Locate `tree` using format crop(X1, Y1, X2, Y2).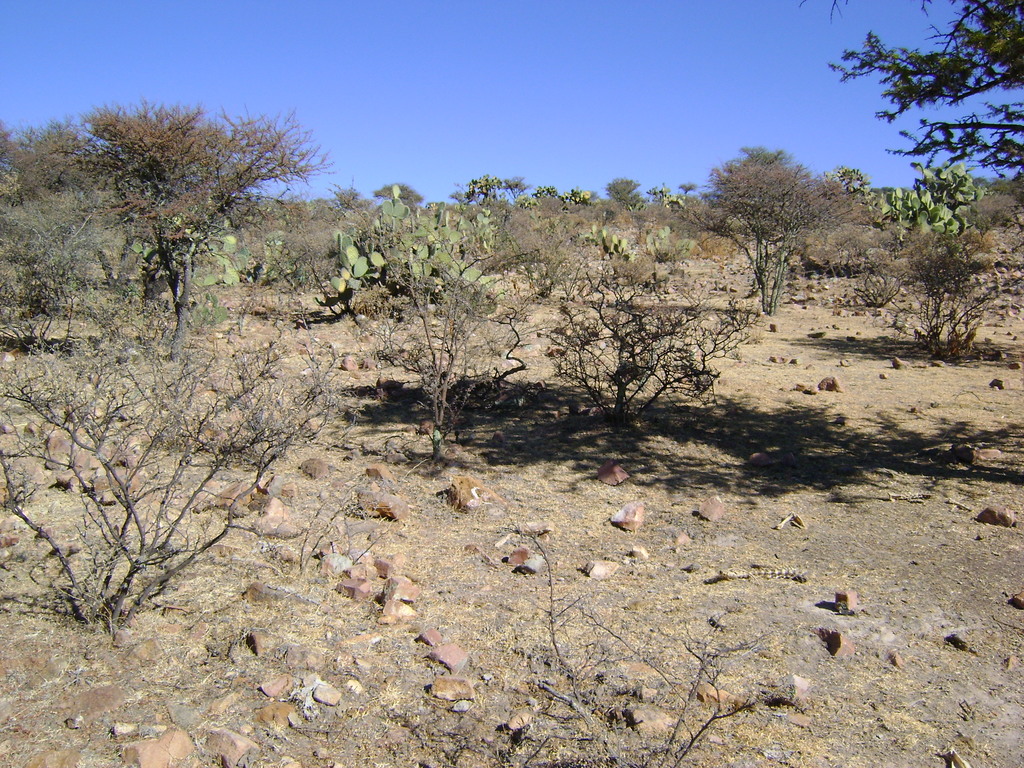
crop(601, 172, 707, 301).
